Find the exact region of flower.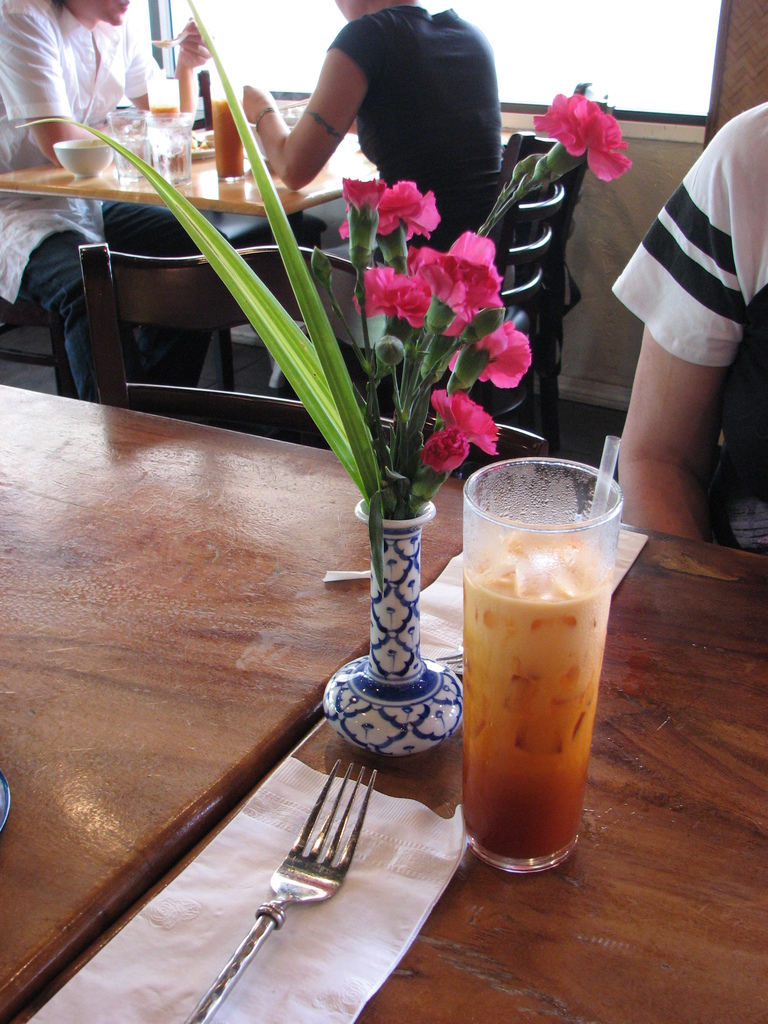
Exact region: l=340, t=174, r=441, b=260.
